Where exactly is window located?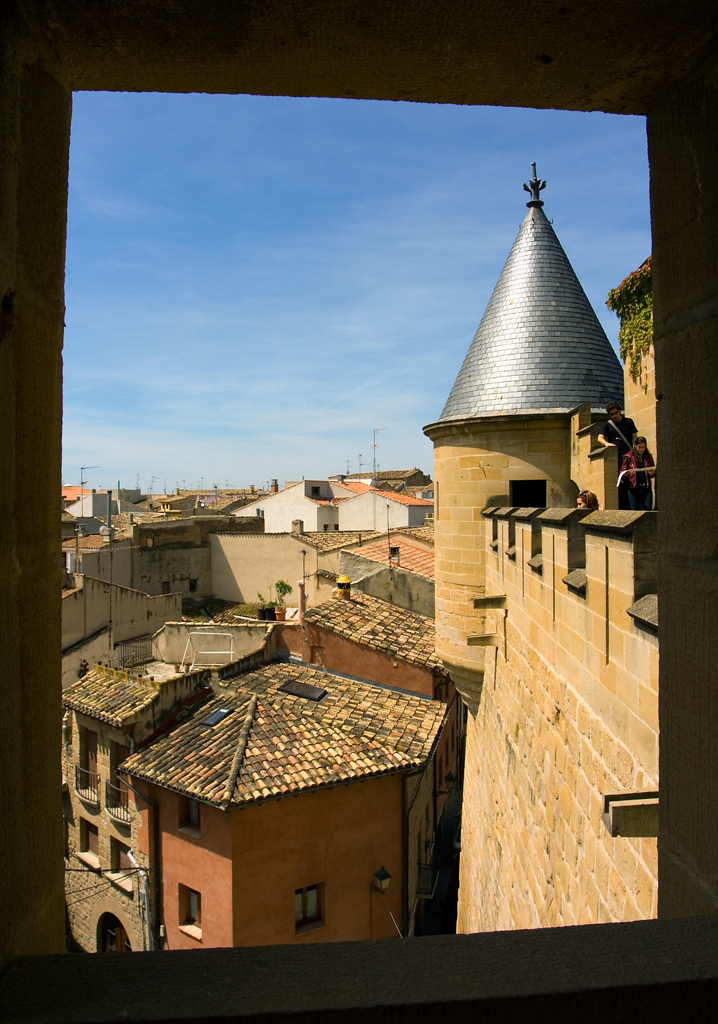
Its bounding box is pyautogui.locateOnScreen(107, 835, 137, 893).
